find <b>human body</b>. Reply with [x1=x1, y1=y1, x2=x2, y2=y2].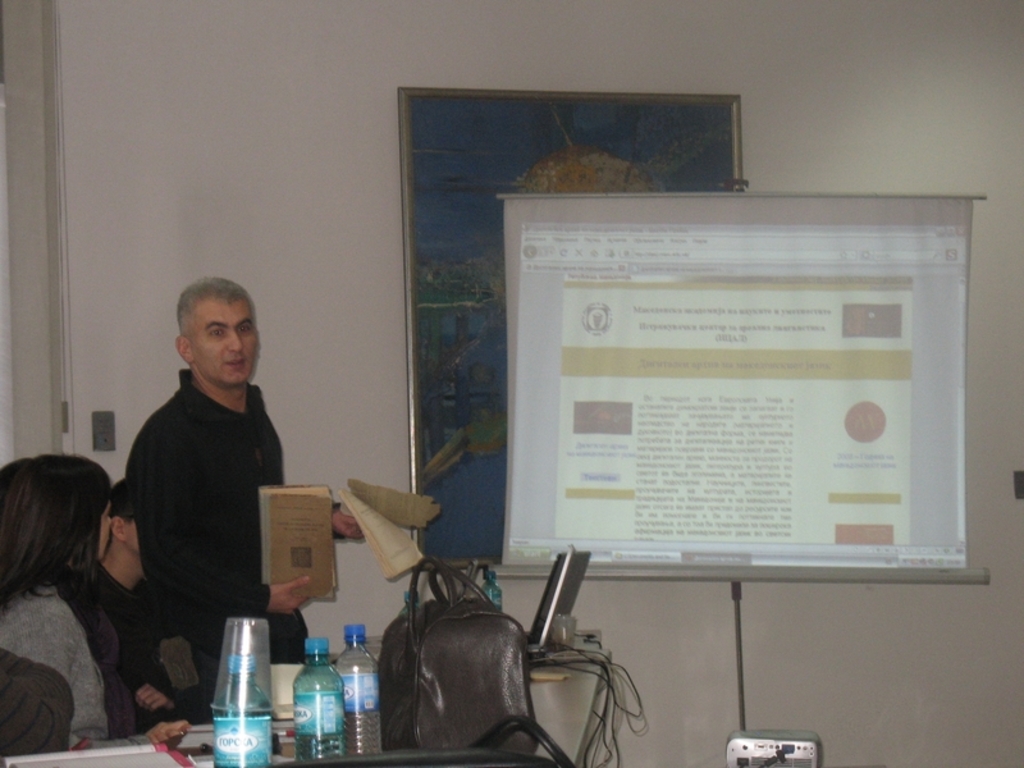
[x1=0, y1=571, x2=193, y2=751].
